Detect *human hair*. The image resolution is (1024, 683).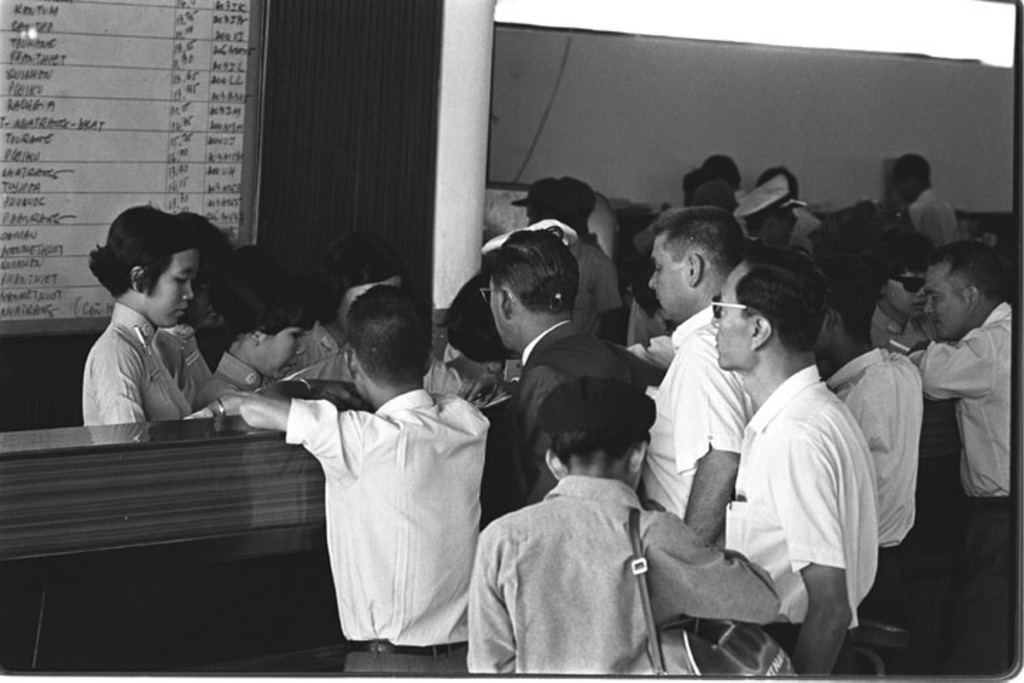
left=936, top=239, right=1011, bottom=297.
